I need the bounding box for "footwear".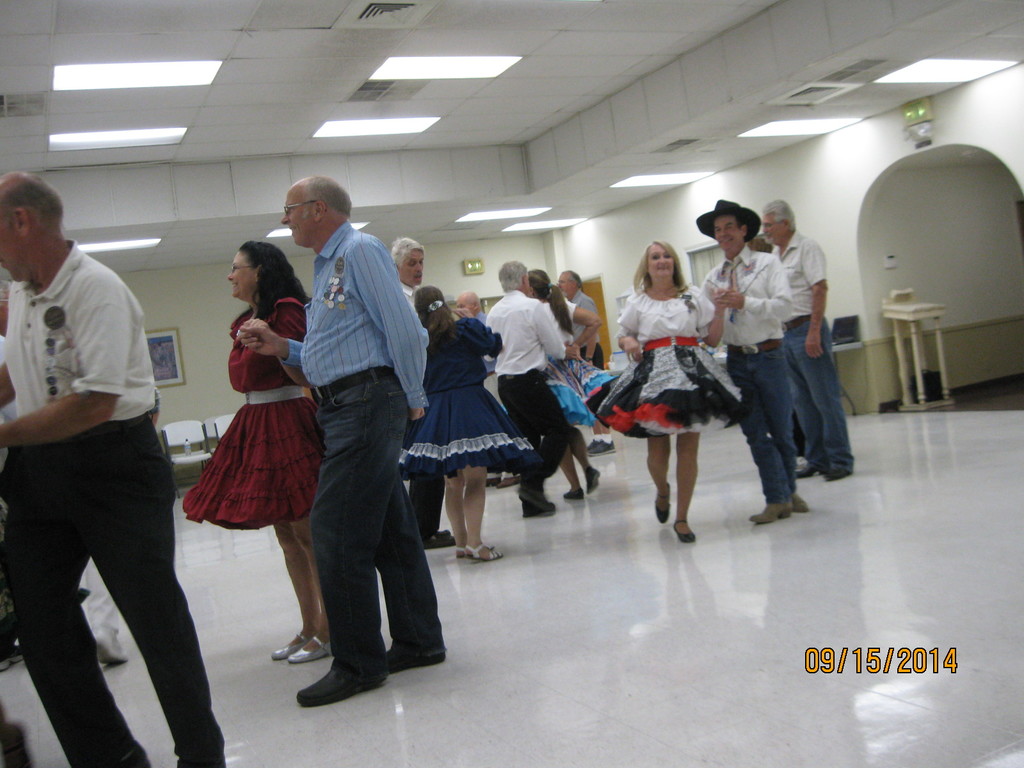
Here it is: {"left": 822, "top": 467, "right": 845, "bottom": 480}.
